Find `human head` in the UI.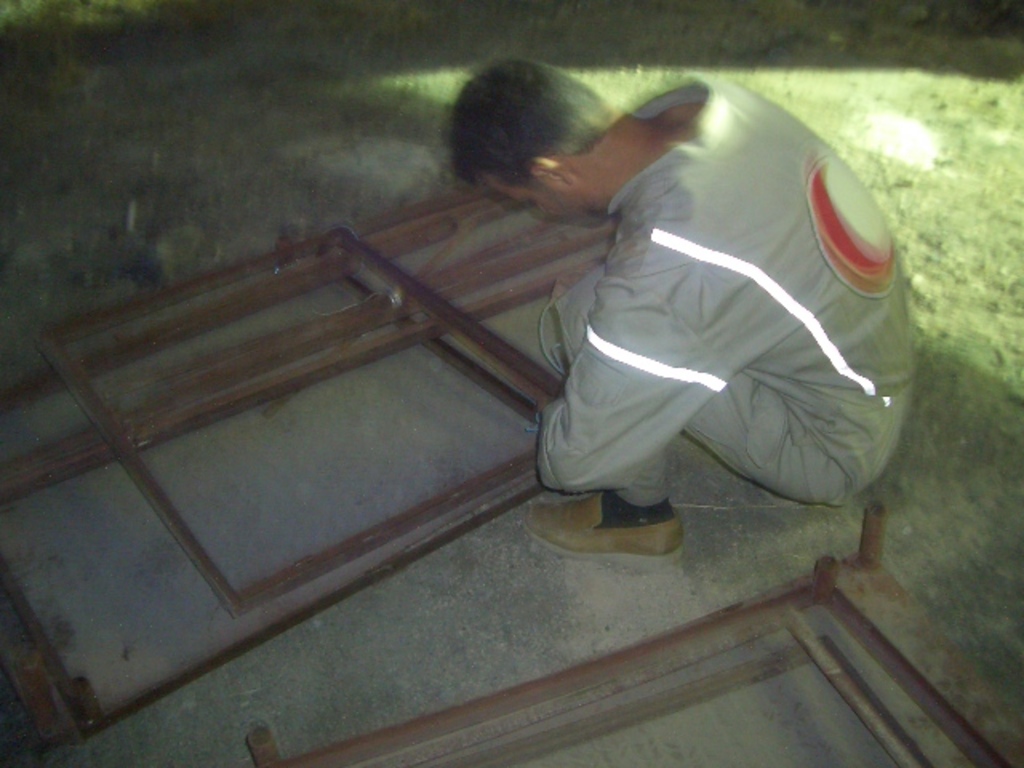
UI element at l=440, t=61, r=648, b=203.
